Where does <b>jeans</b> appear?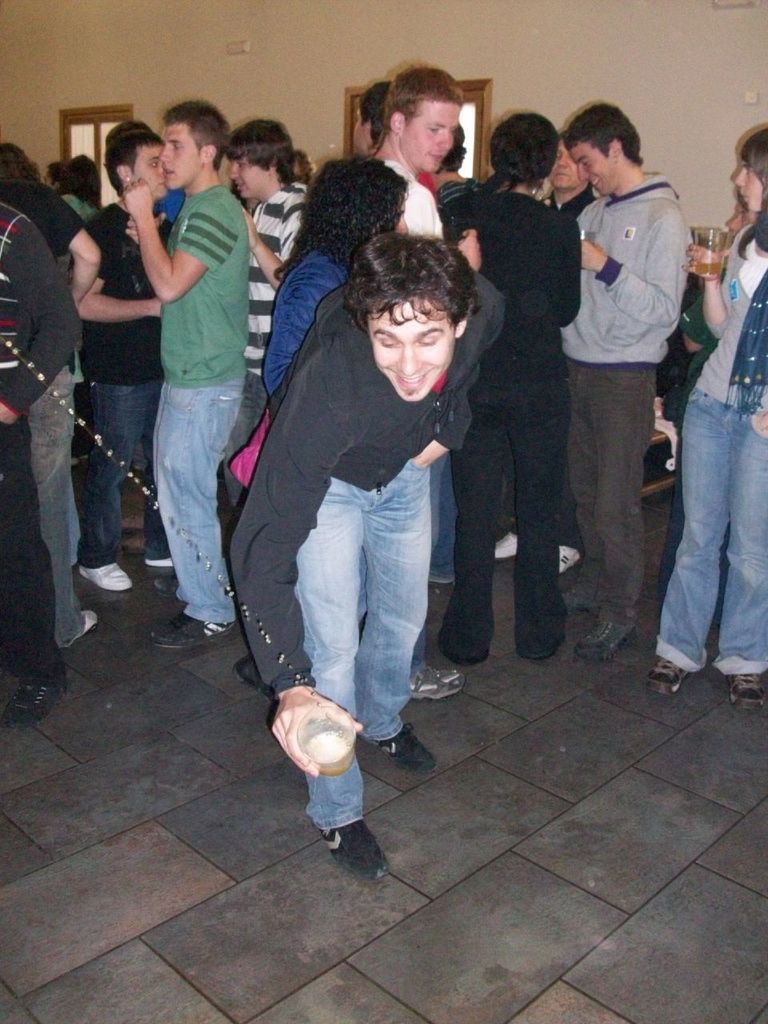
Appears at 654:385:767:677.
